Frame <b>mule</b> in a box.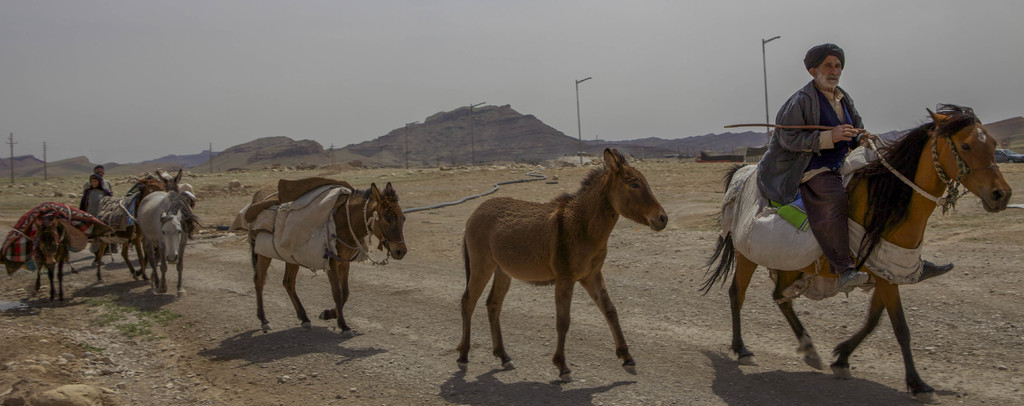
crop(451, 142, 677, 387).
